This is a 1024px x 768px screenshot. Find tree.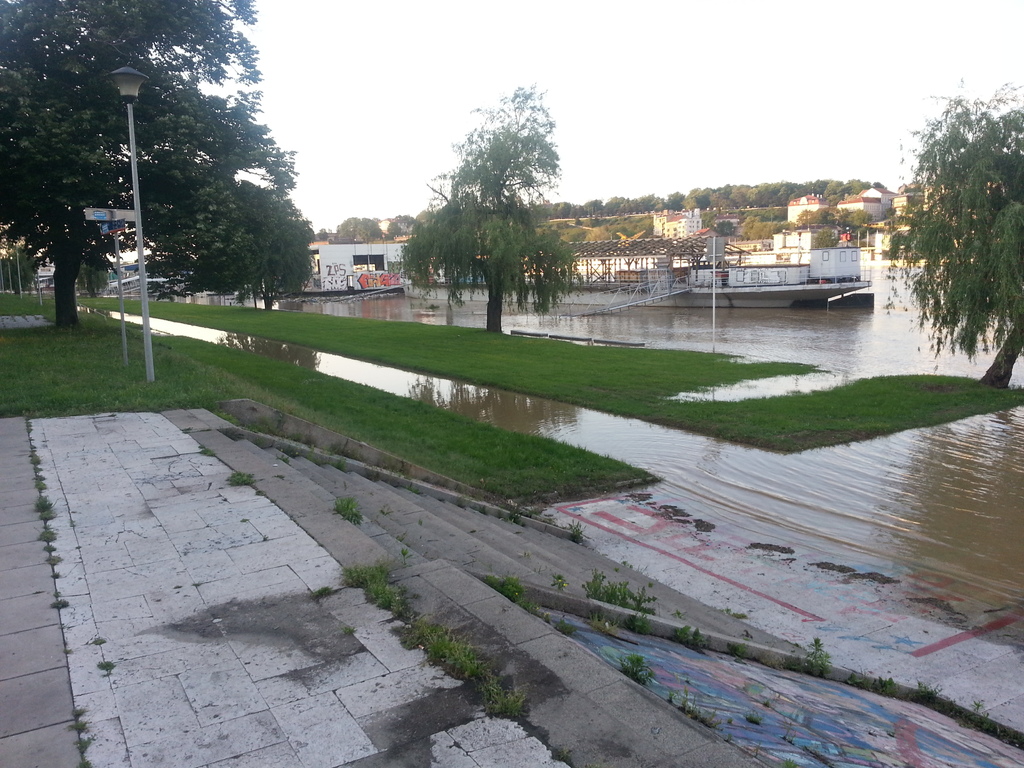
Bounding box: (876,77,1023,388).
